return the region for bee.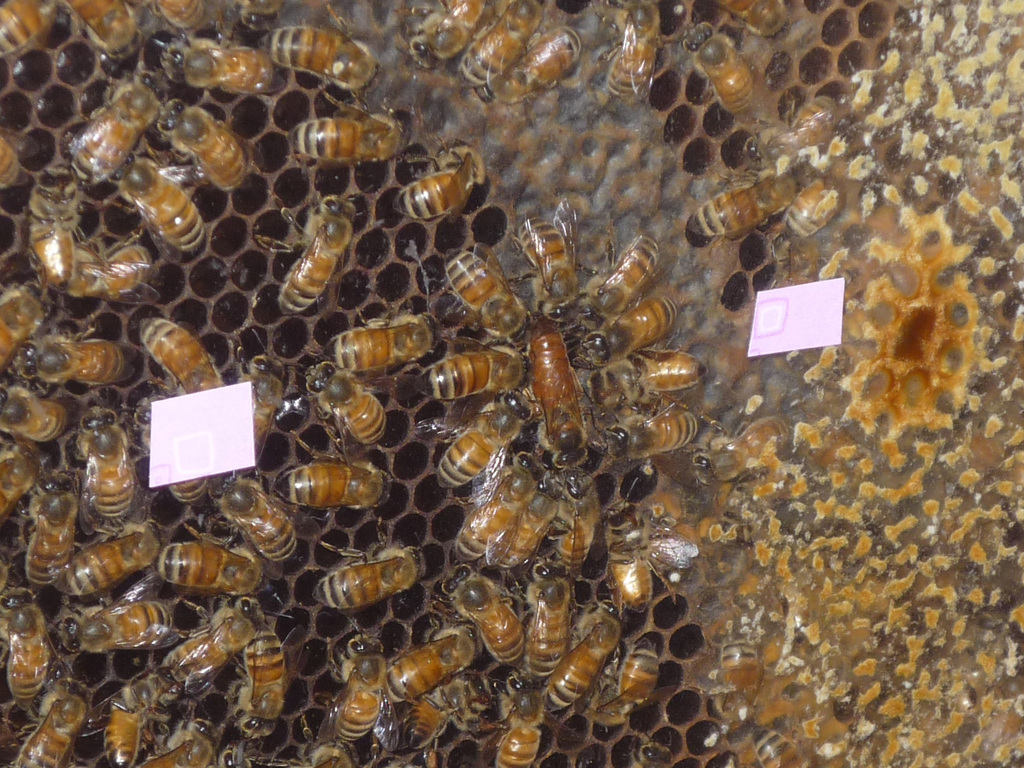
{"left": 721, "top": 630, "right": 757, "bottom": 695}.
